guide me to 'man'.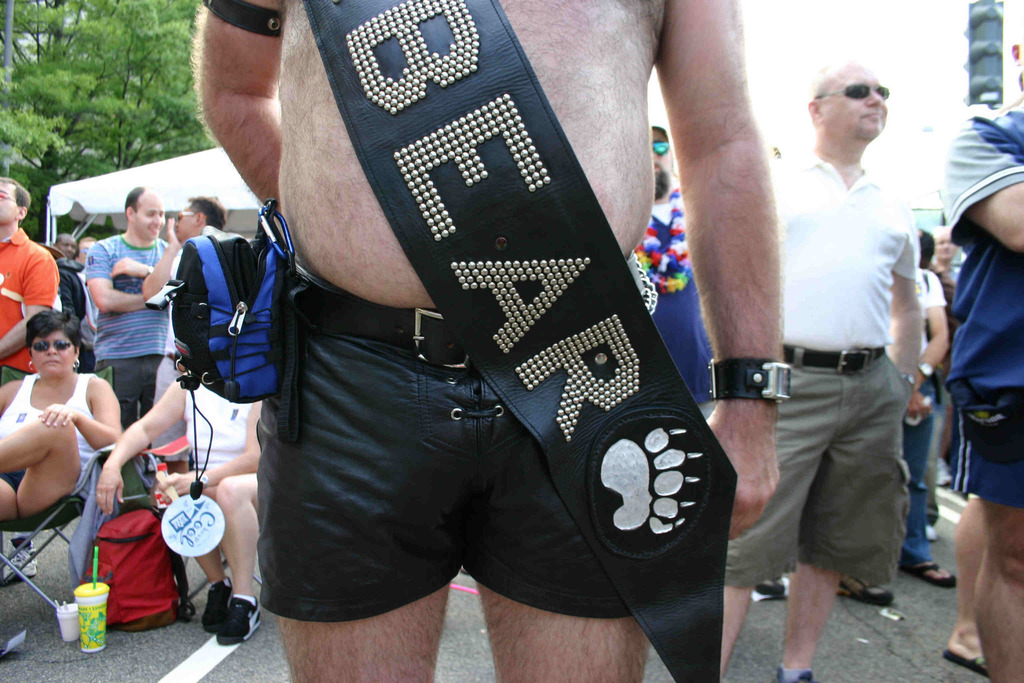
Guidance: [left=929, top=225, right=958, bottom=489].
